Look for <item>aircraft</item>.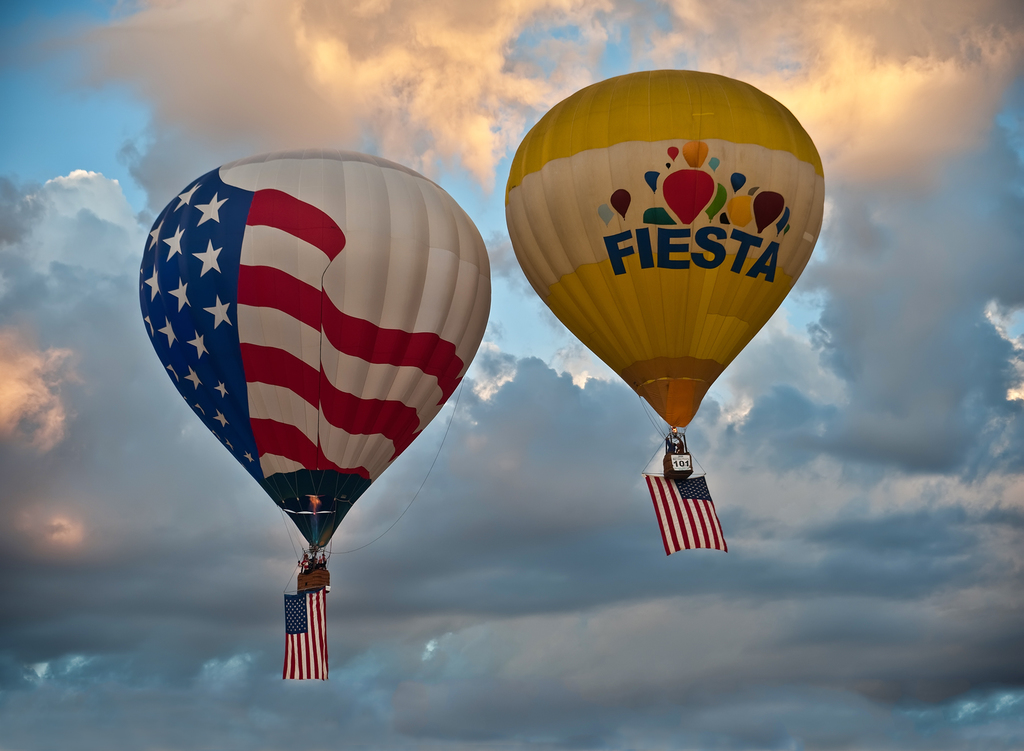
Found: <region>138, 146, 492, 597</region>.
